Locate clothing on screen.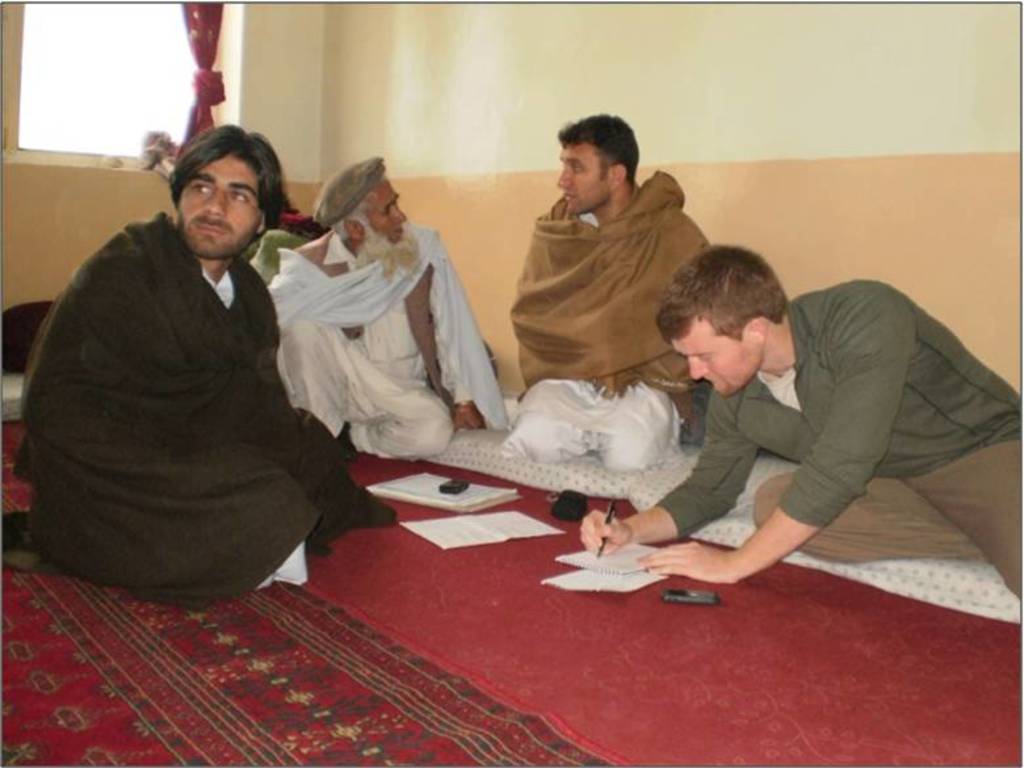
On screen at 507, 176, 712, 471.
